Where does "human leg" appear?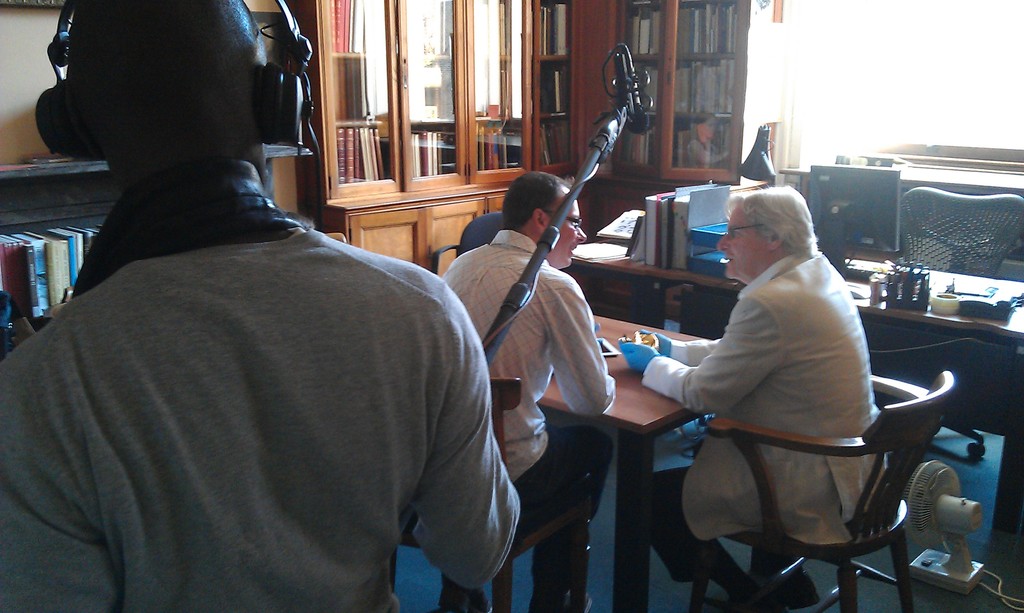
Appears at detection(647, 459, 780, 610).
